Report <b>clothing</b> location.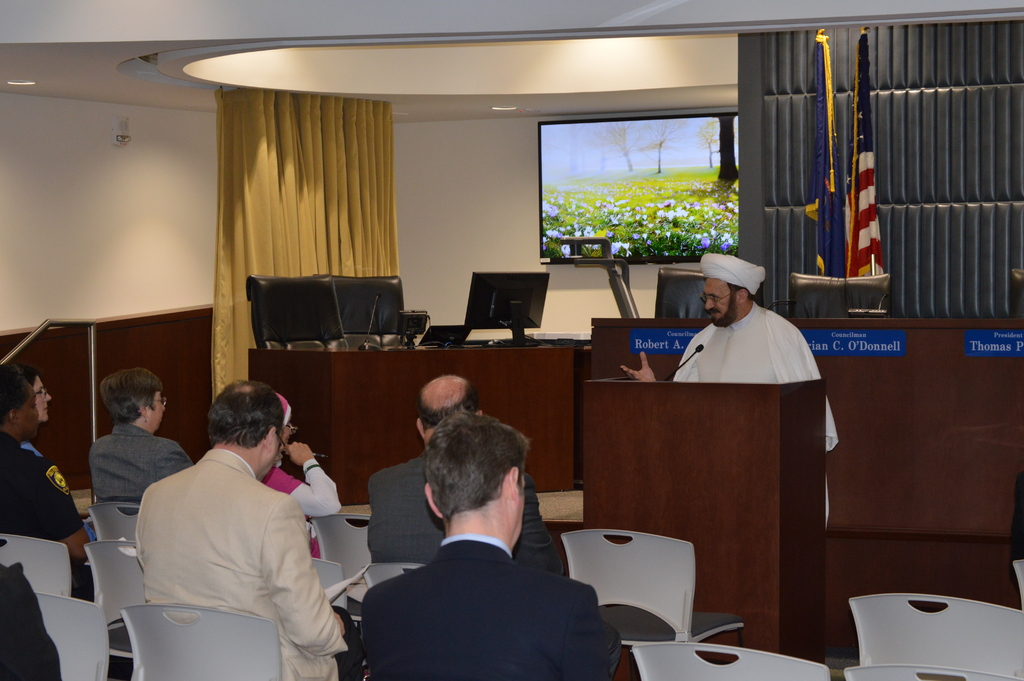
Report: bbox=[365, 539, 618, 680].
